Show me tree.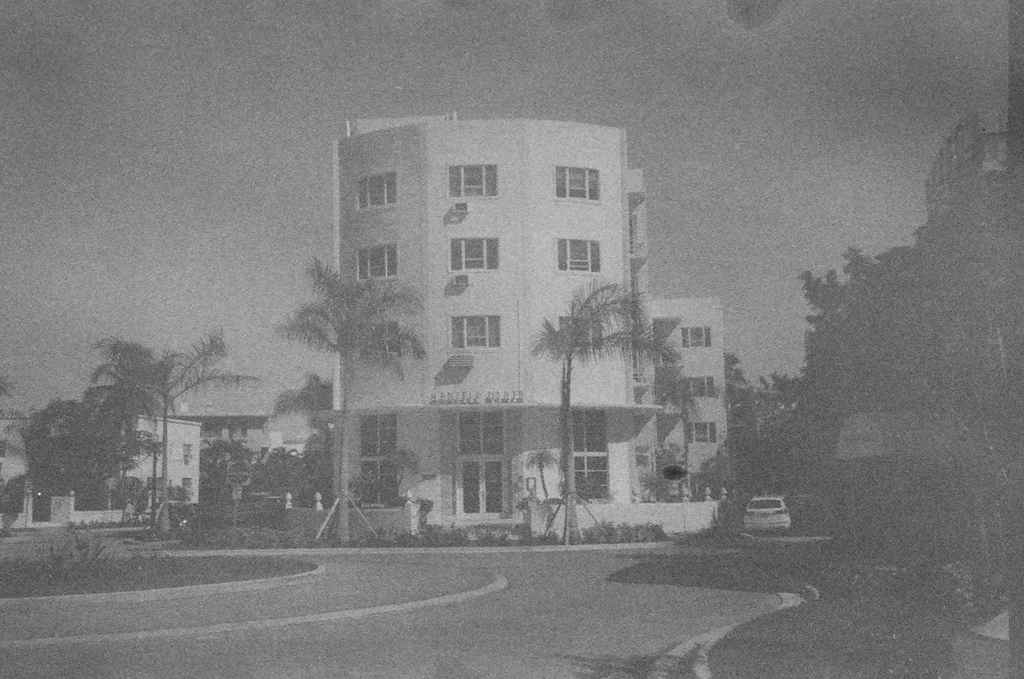
tree is here: locate(269, 251, 425, 545).
